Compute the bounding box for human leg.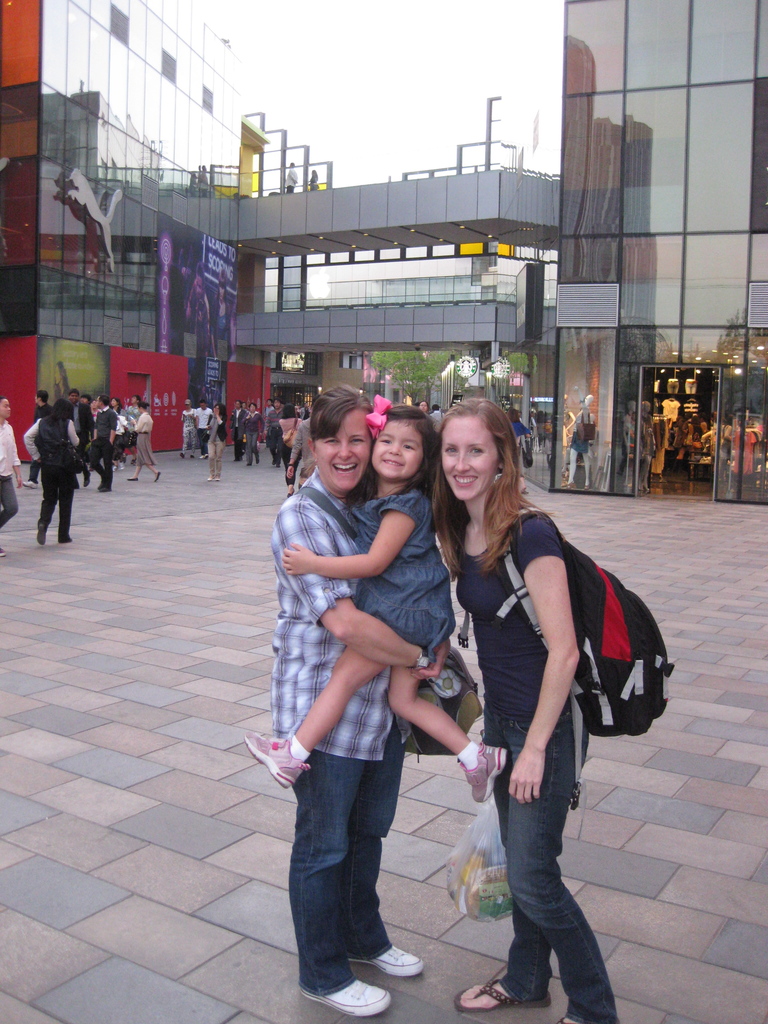
bbox=[582, 454, 591, 493].
